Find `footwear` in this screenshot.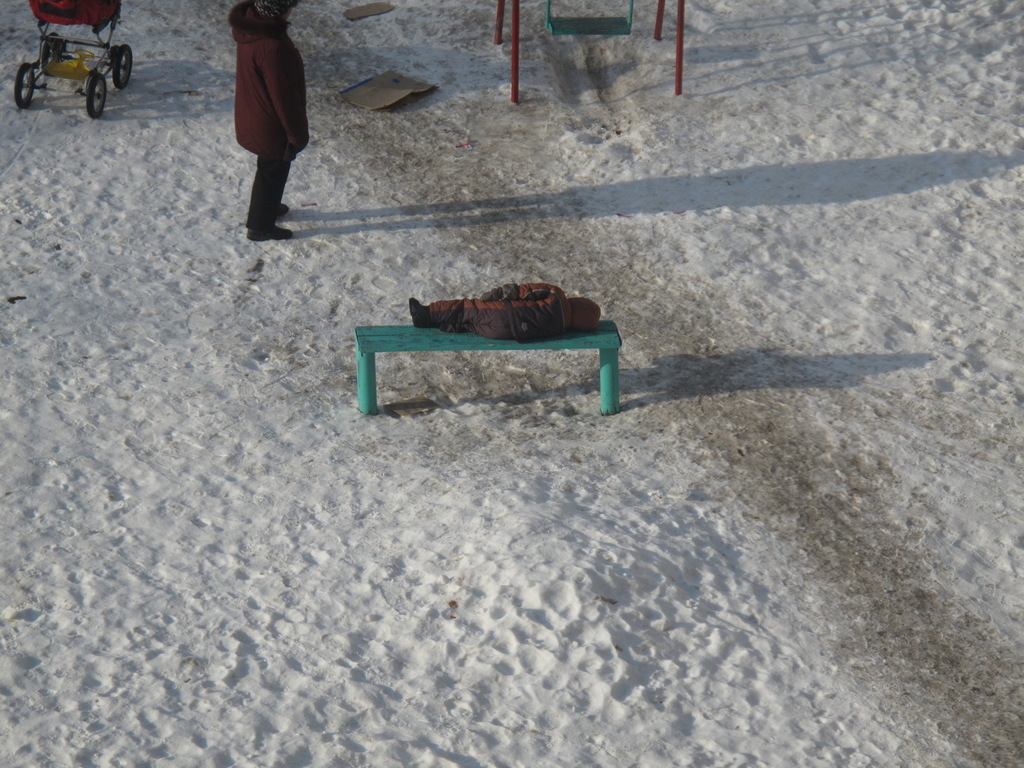
The bounding box for `footwear` is (266, 201, 292, 220).
